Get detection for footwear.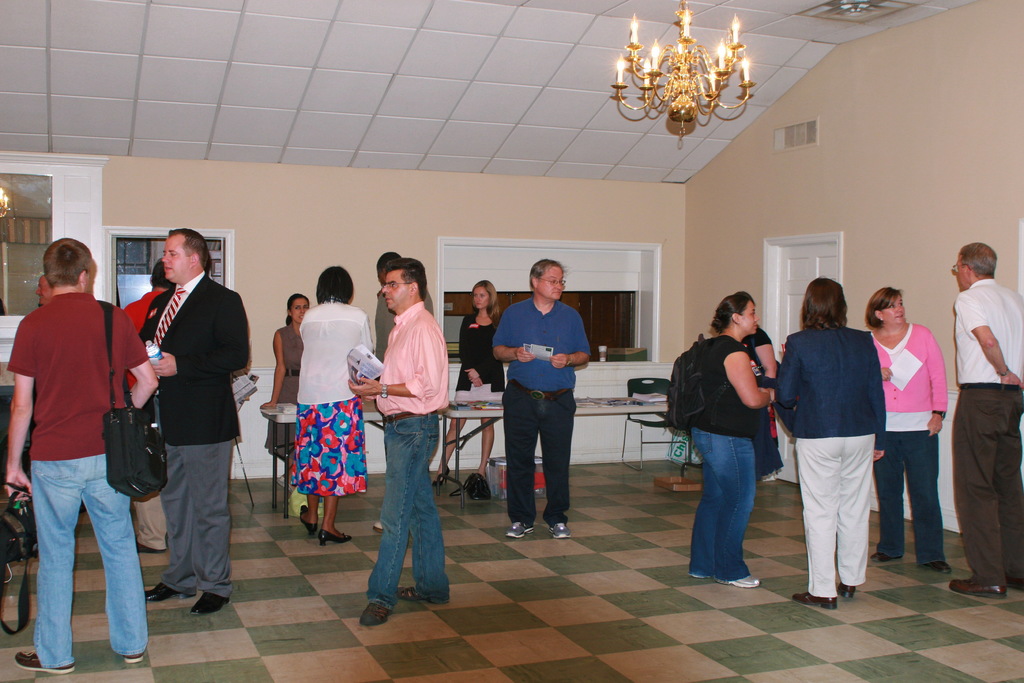
Detection: locate(148, 582, 189, 607).
